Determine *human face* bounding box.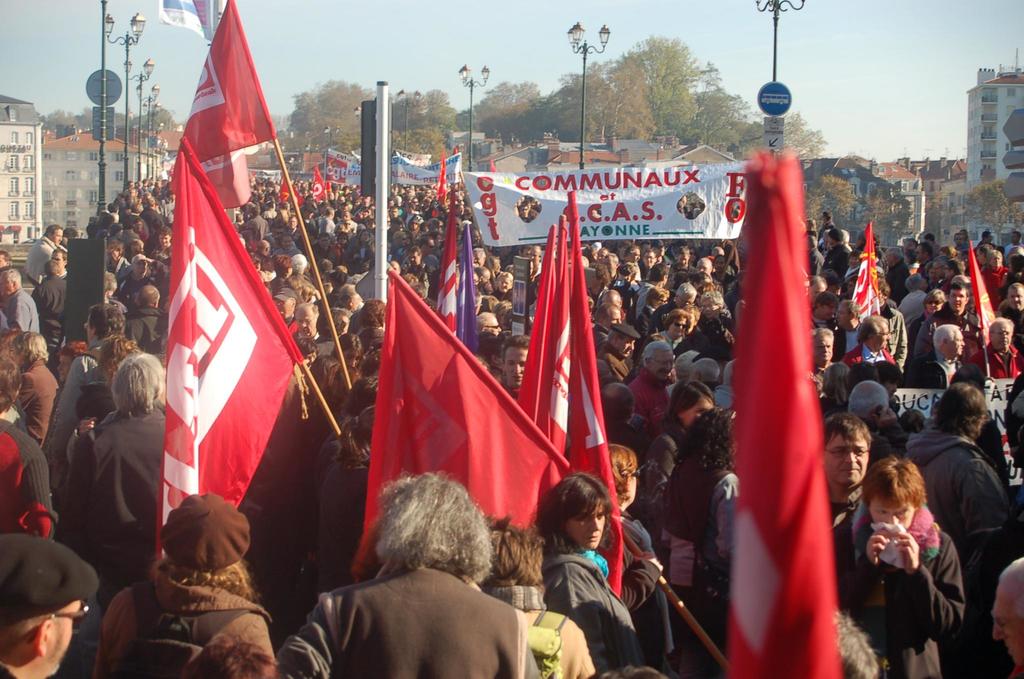
Determined: [344, 350, 360, 365].
